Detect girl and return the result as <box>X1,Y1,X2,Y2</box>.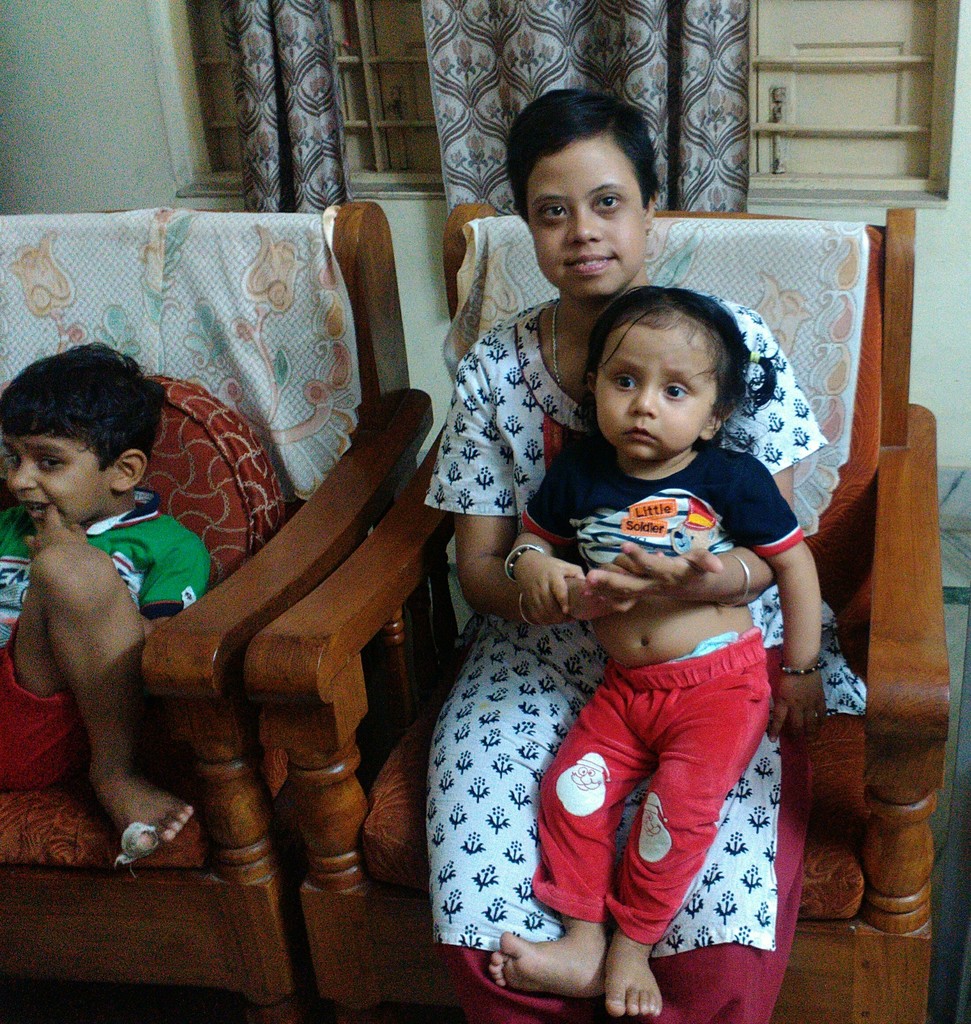
<box>503,285,830,1016</box>.
